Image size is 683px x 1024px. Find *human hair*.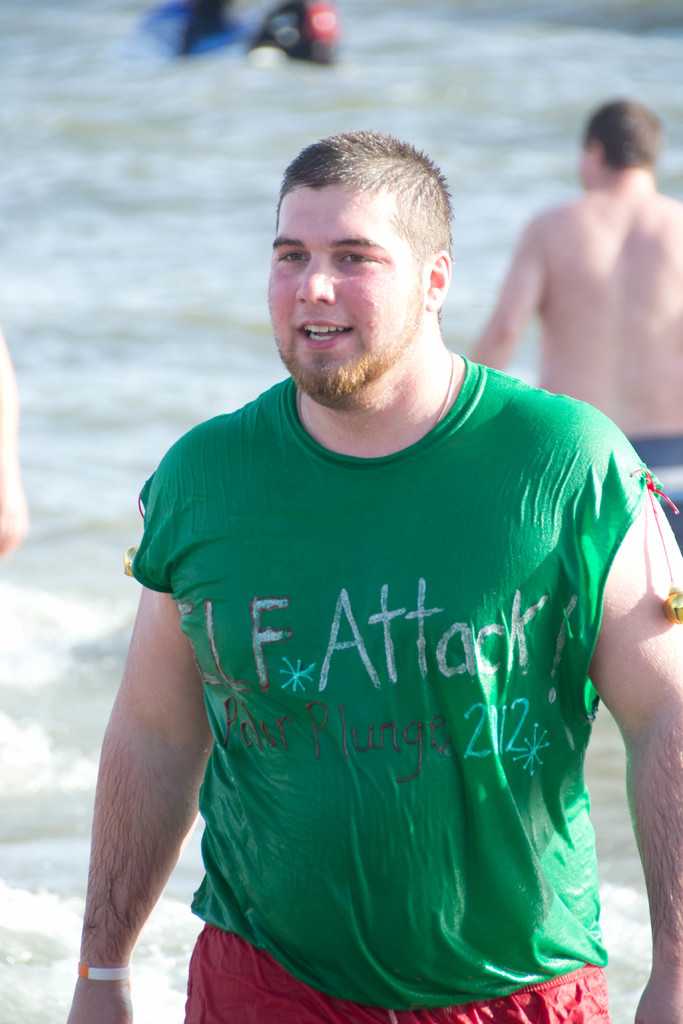
[left=254, top=124, right=452, bottom=292].
